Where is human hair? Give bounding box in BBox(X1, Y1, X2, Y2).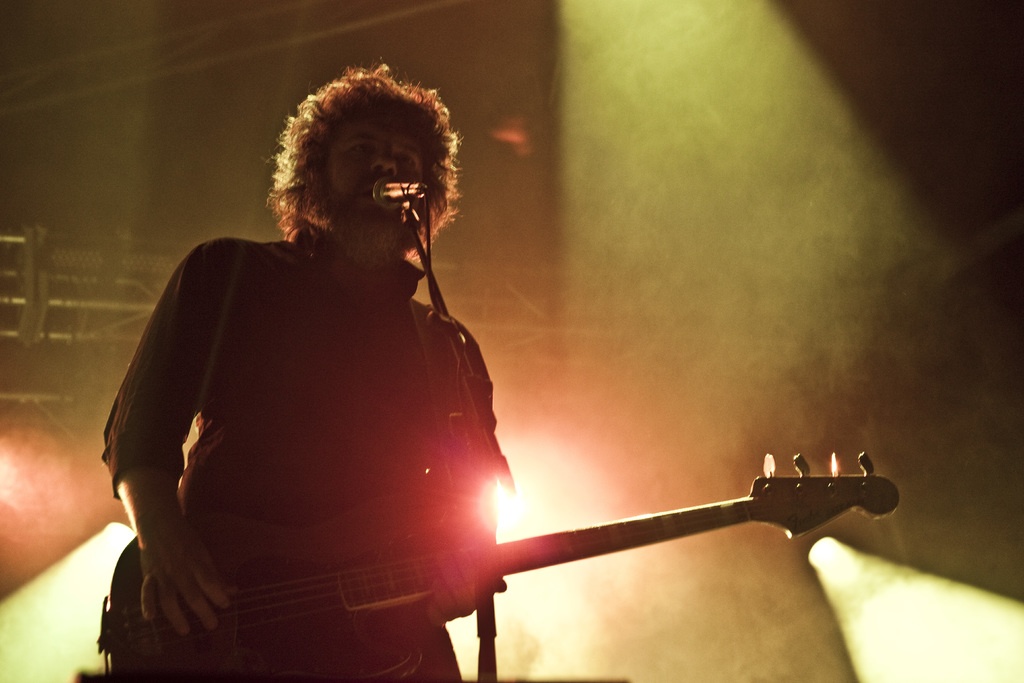
BBox(271, 65, 456, 240).
